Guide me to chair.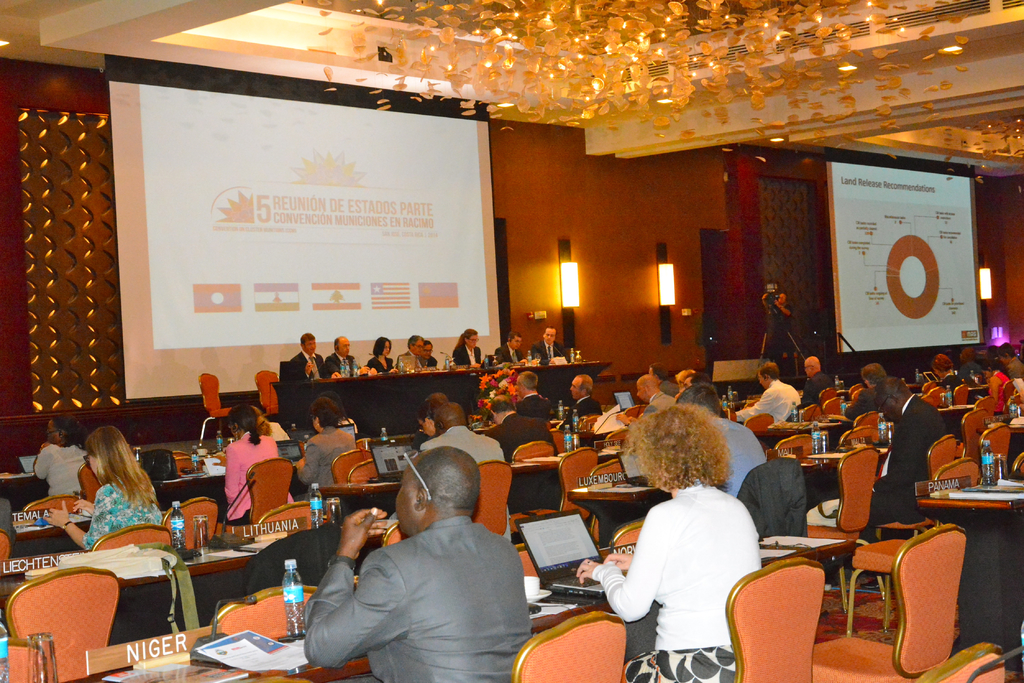
Guidance: l=1010, t=394, r=1023, b=414.
